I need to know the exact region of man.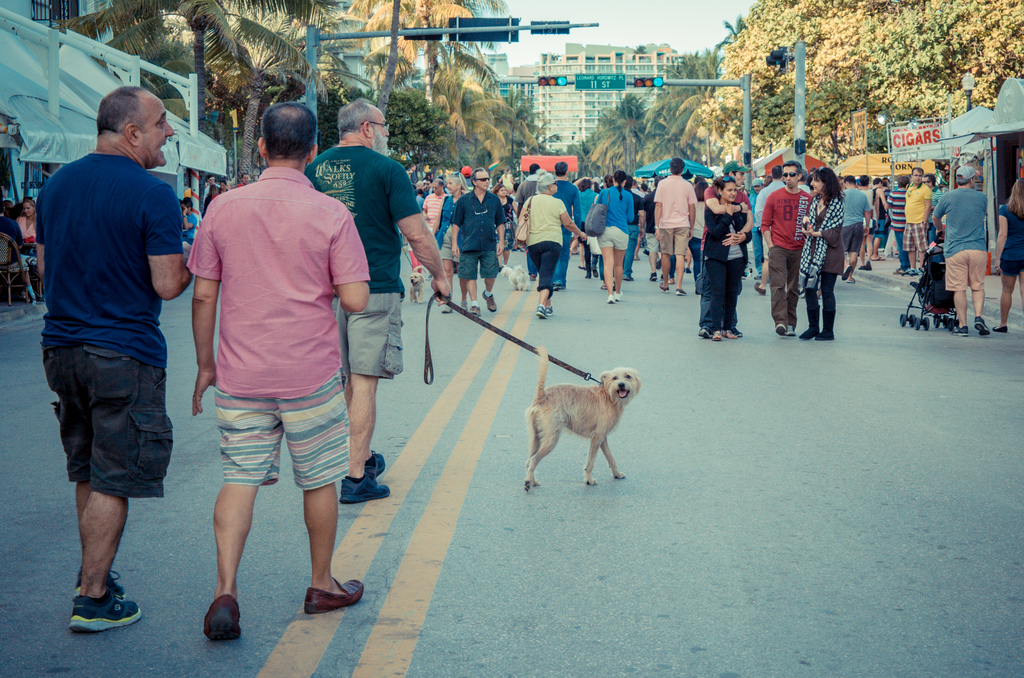
Region: {"left": 445, "top": 163, "right": 534, "bottom": 314}.
